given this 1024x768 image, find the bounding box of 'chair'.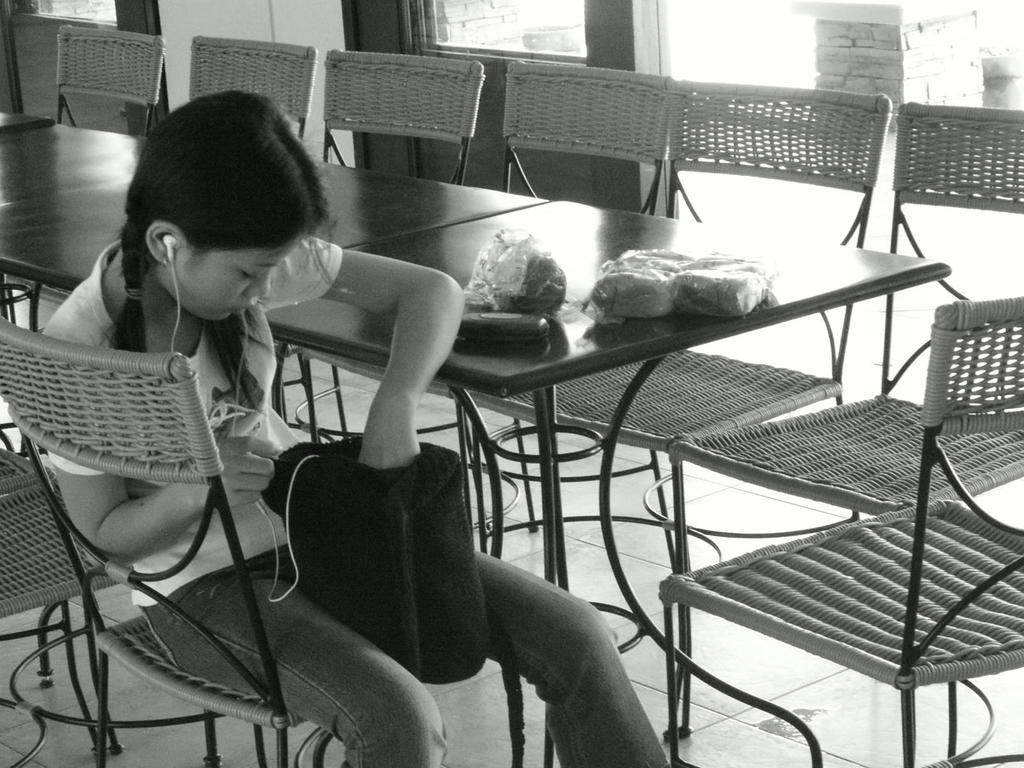
(x1=470, y1=76, x2=892, y2=735).
